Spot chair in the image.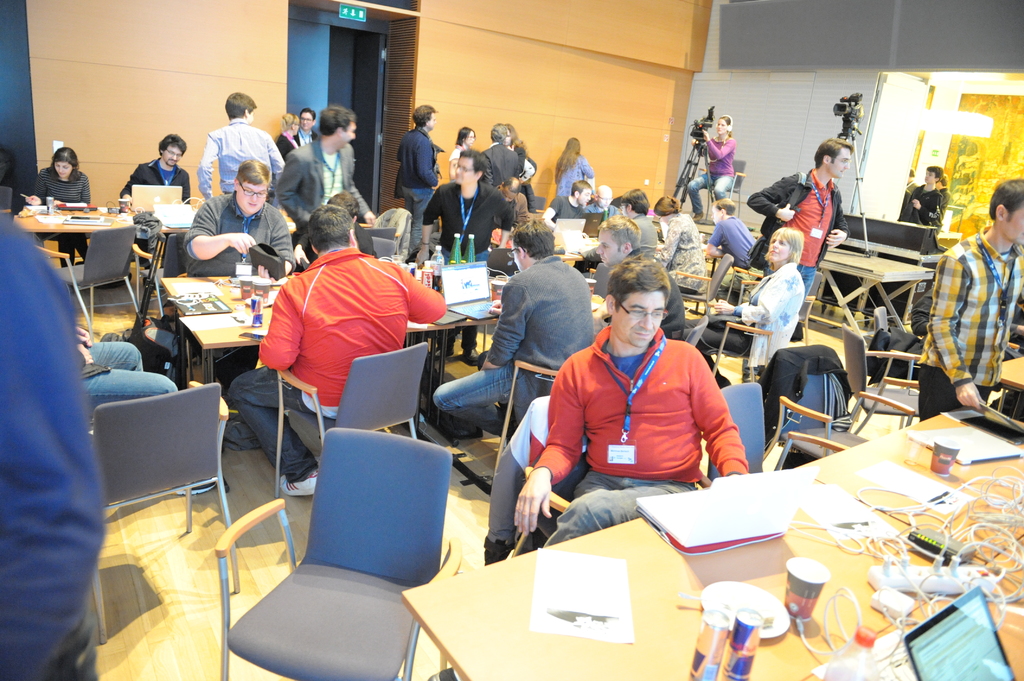
chair found at pyautogui.locateOnScreen(355, 221, 391, 253).
